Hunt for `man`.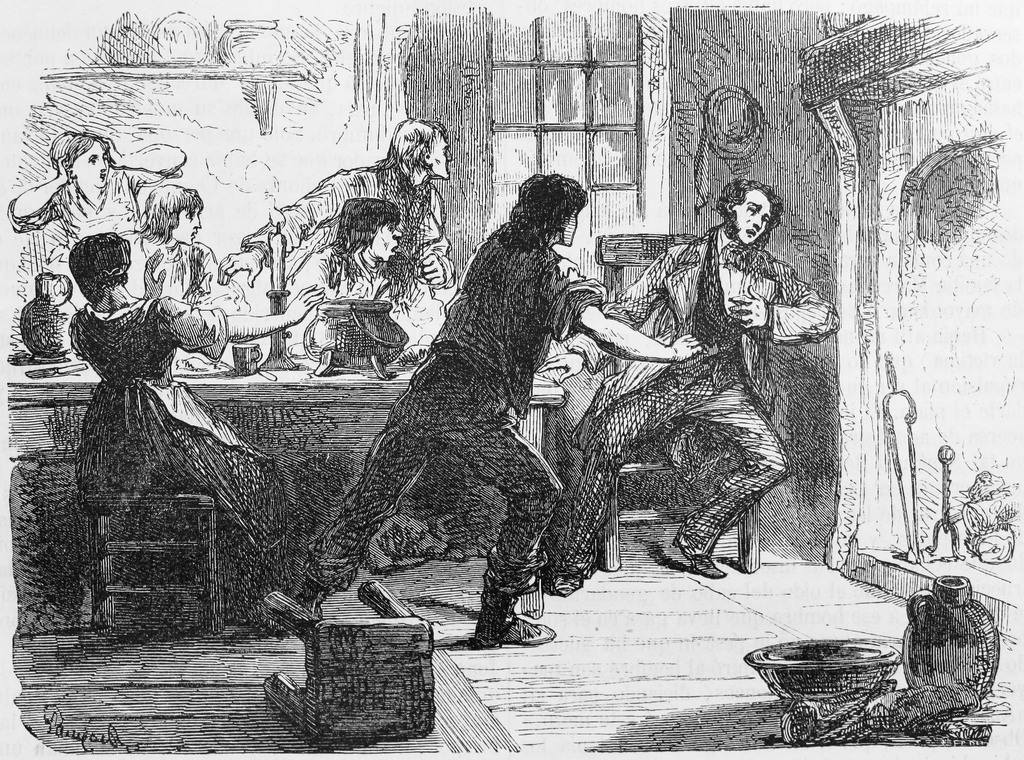
Hunted down at <box>259,172,707,648</box>.
